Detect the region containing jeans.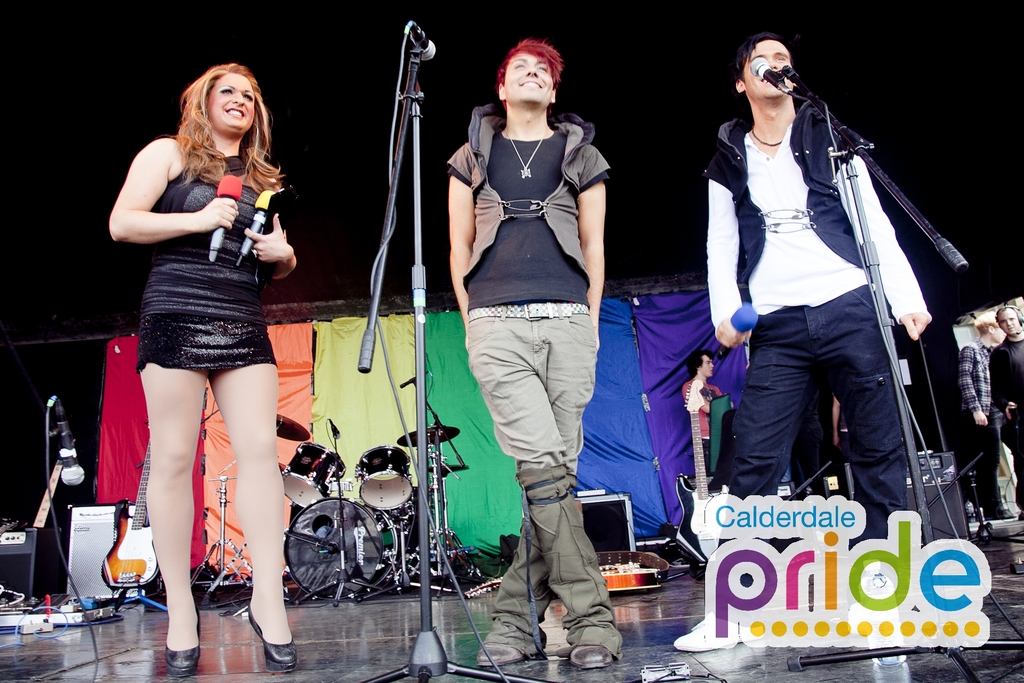
BBox(710, 286, 905, 542).
